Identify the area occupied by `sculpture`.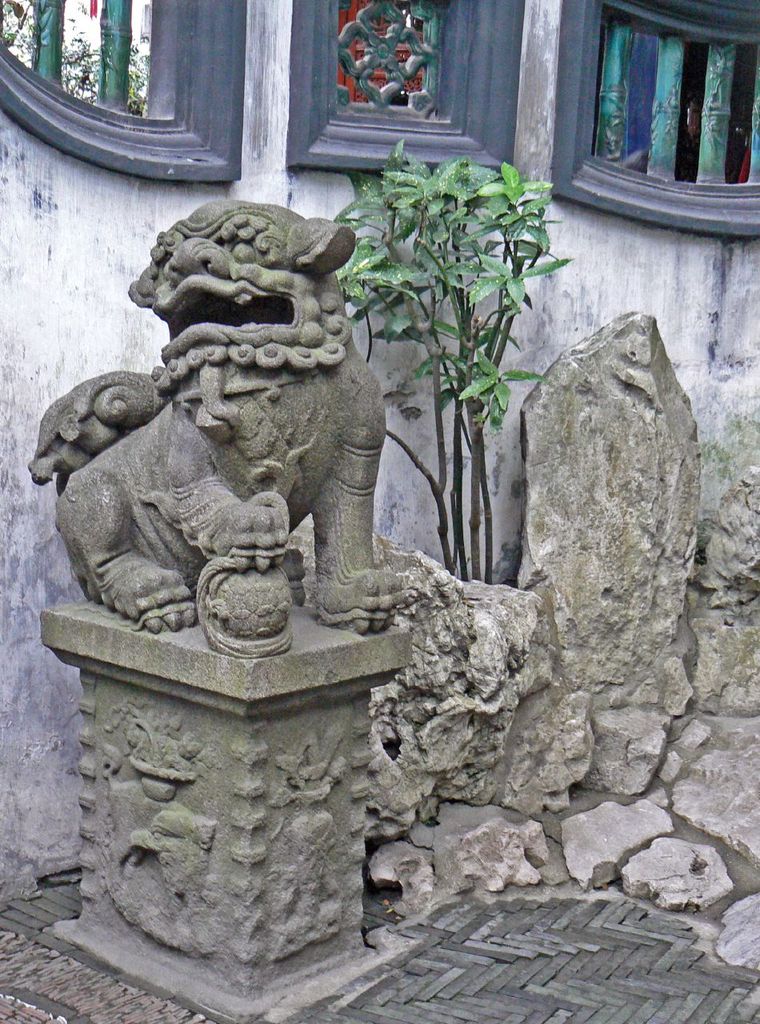
Area: locate(28, 206, 411, 656).
